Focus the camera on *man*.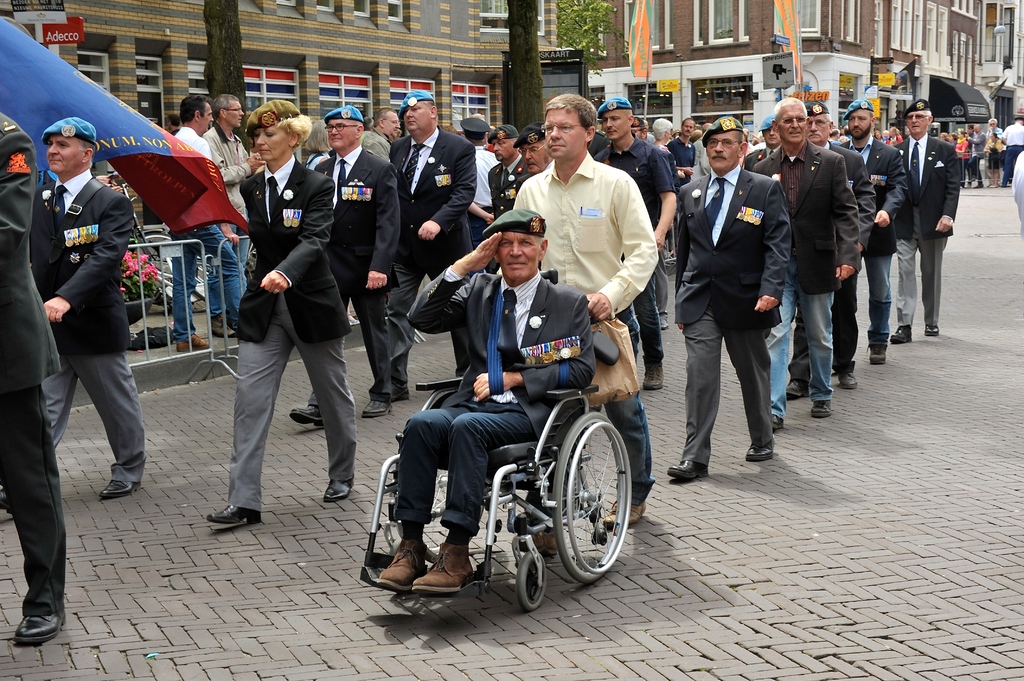
Focus region: rect(356, 110, 401, 161).
